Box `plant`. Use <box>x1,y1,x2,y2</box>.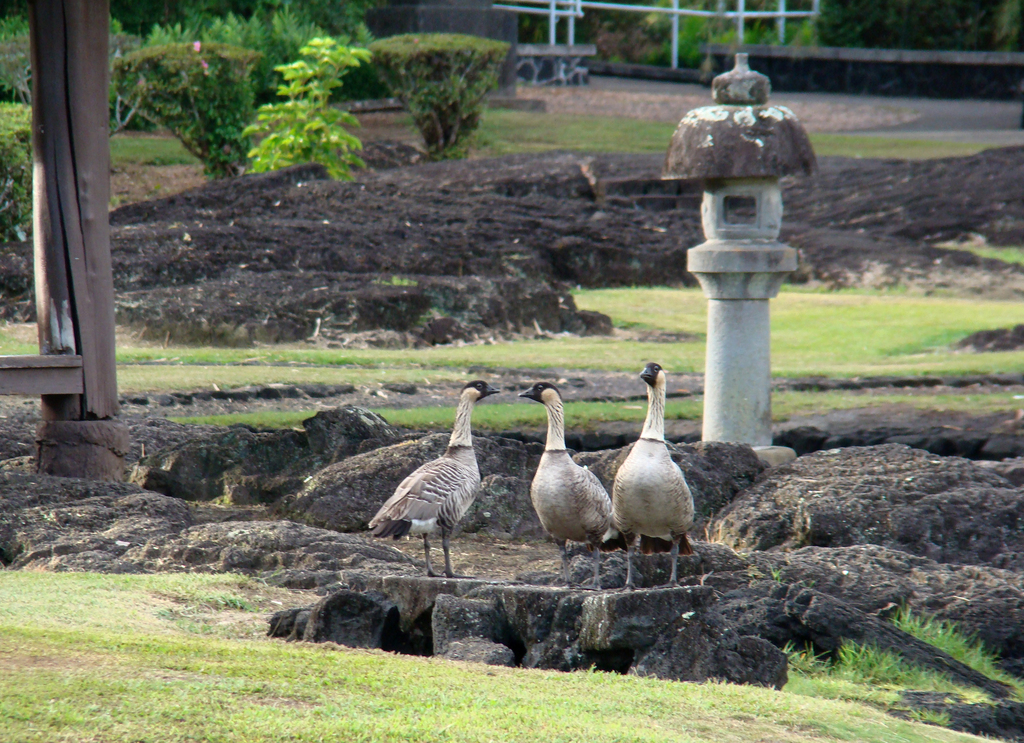
<box>371,25,515,159</box>.
